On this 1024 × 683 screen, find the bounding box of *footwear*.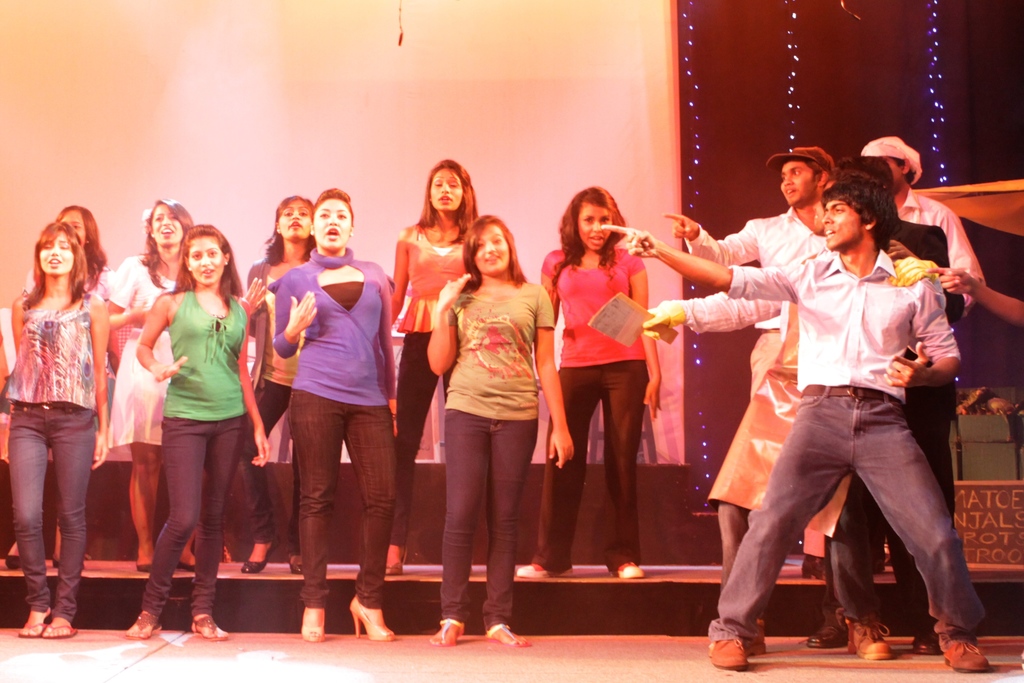
Bounding box: (301, 605, 326, 642).
